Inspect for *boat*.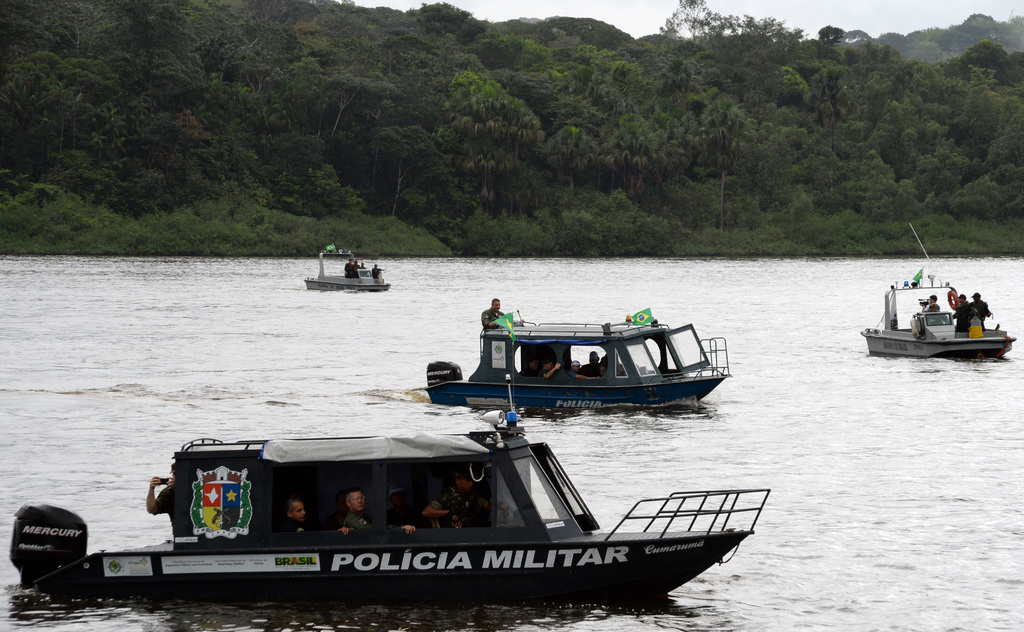
Inspection: <region>302, 245, 391, 292</region>.
